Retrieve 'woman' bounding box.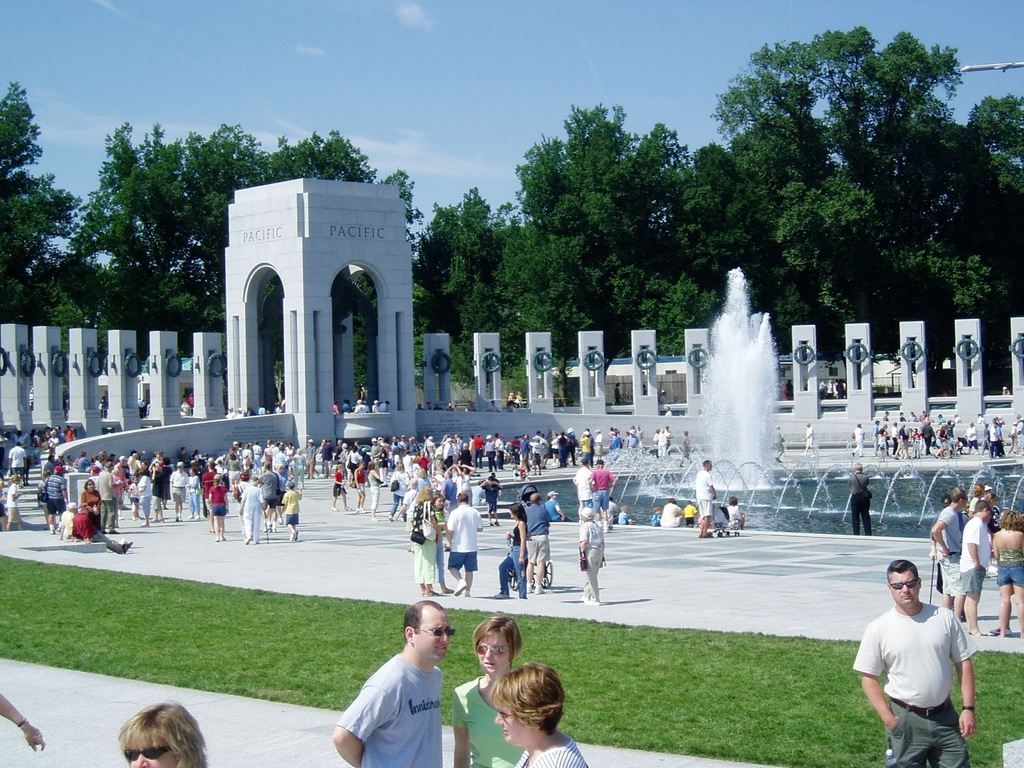
Bounding box: (x1=296, y1=449, x2=304, y2=491).
